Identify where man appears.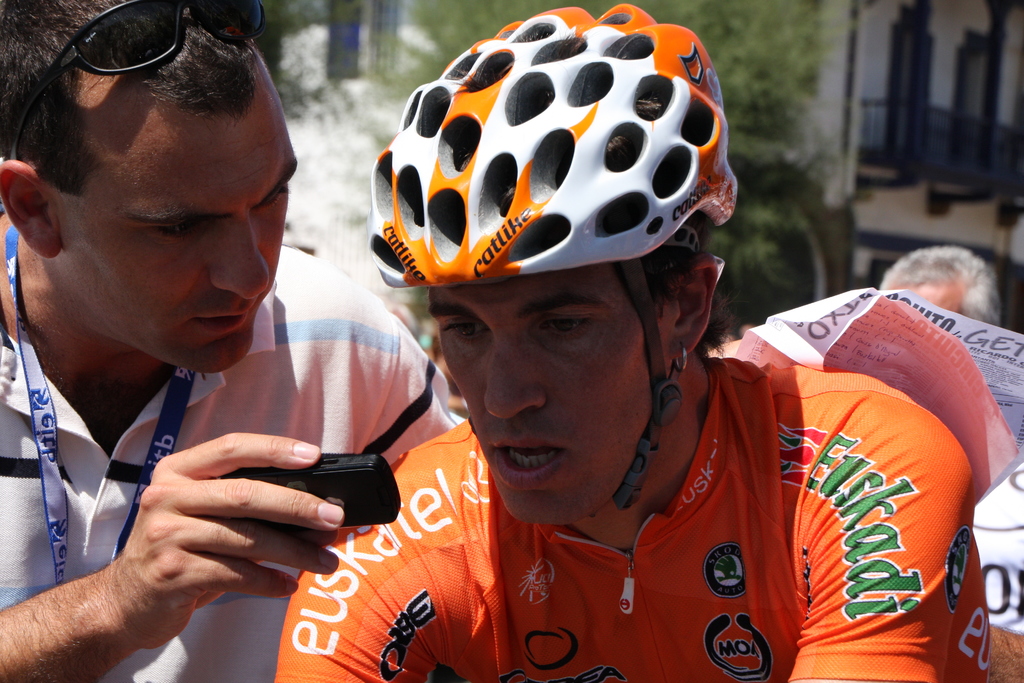
Appears at locate(7, 4, 466, 682).
